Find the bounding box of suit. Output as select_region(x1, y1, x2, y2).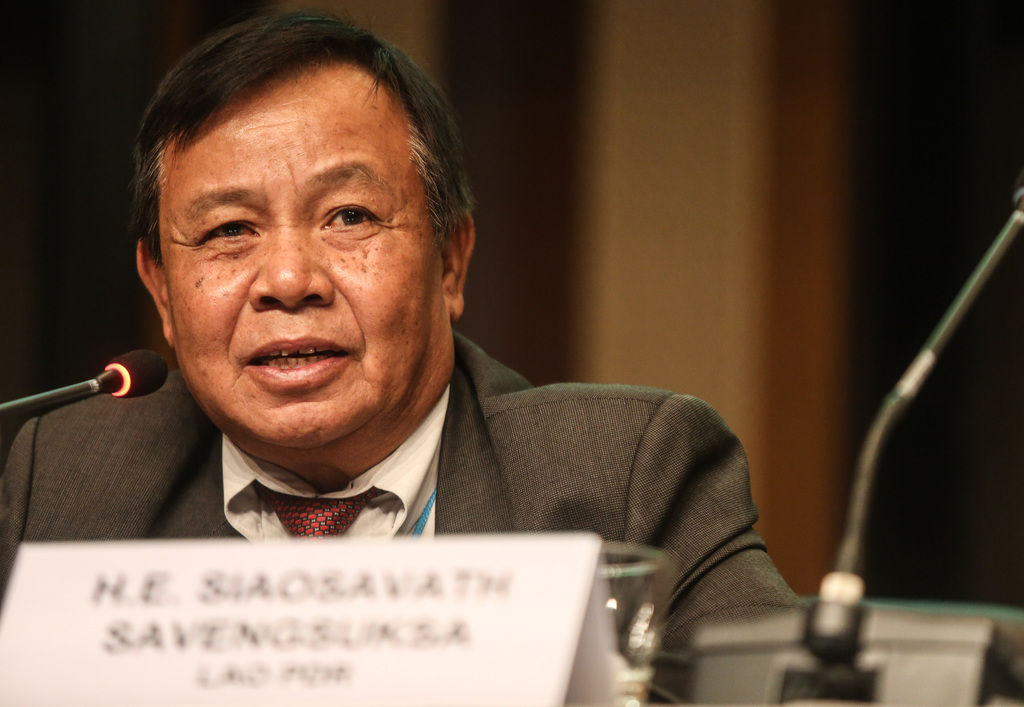
select_region(0, 327, 799, 706).
